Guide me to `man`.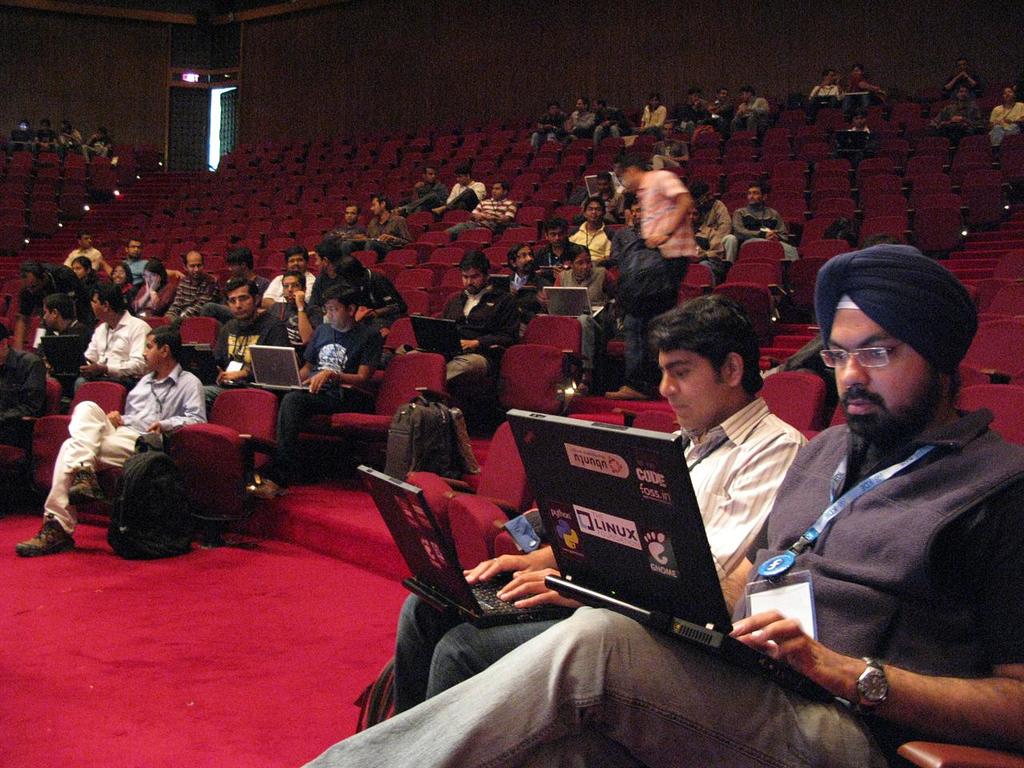
Guidance: region(350, 192, 414, 262).
